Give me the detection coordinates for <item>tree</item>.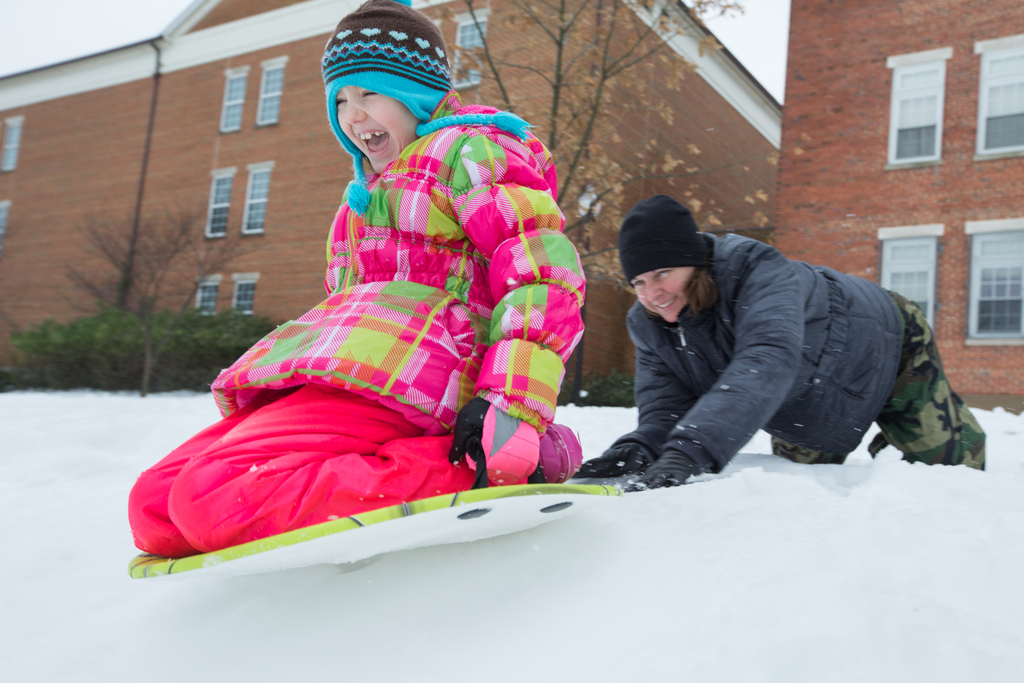
<region>61, 202, 252, 396</region>.
